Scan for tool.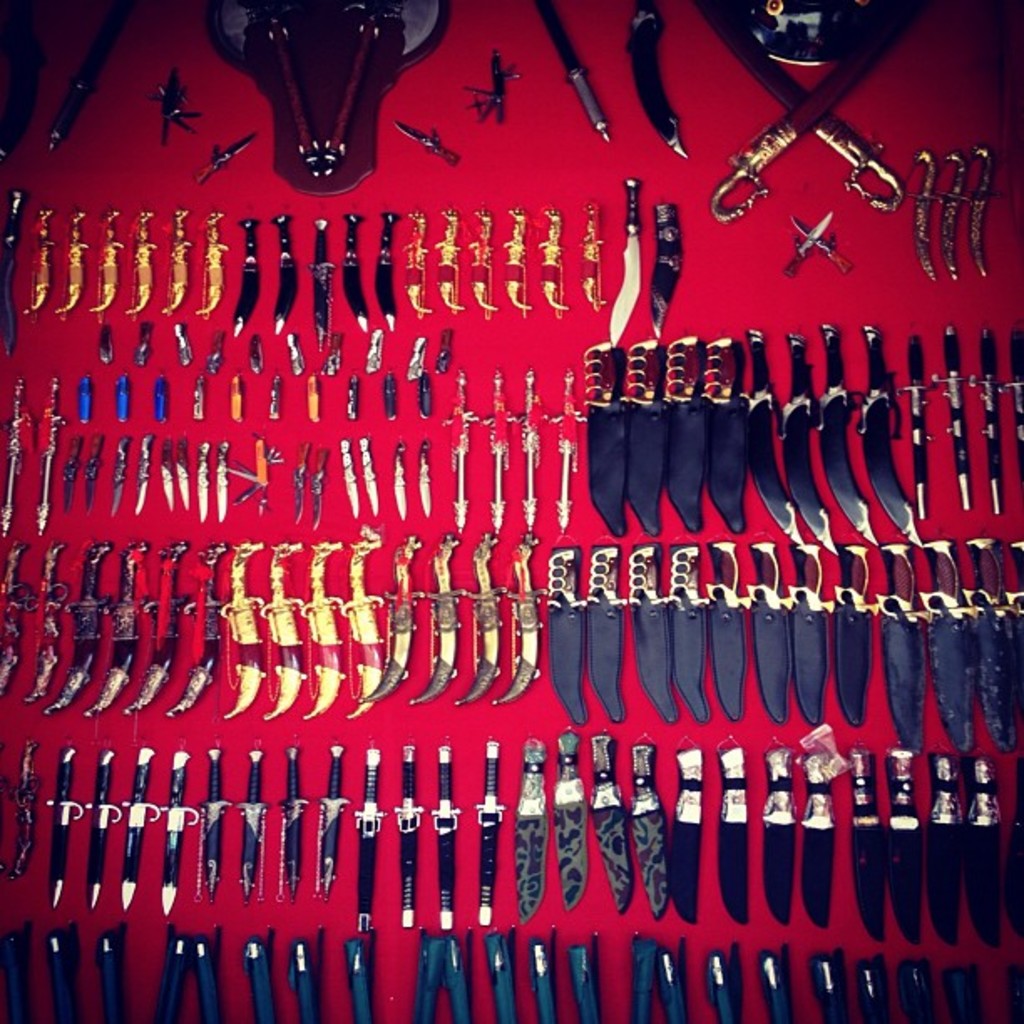
Scan result: locate(191, 448, 207, 520).
